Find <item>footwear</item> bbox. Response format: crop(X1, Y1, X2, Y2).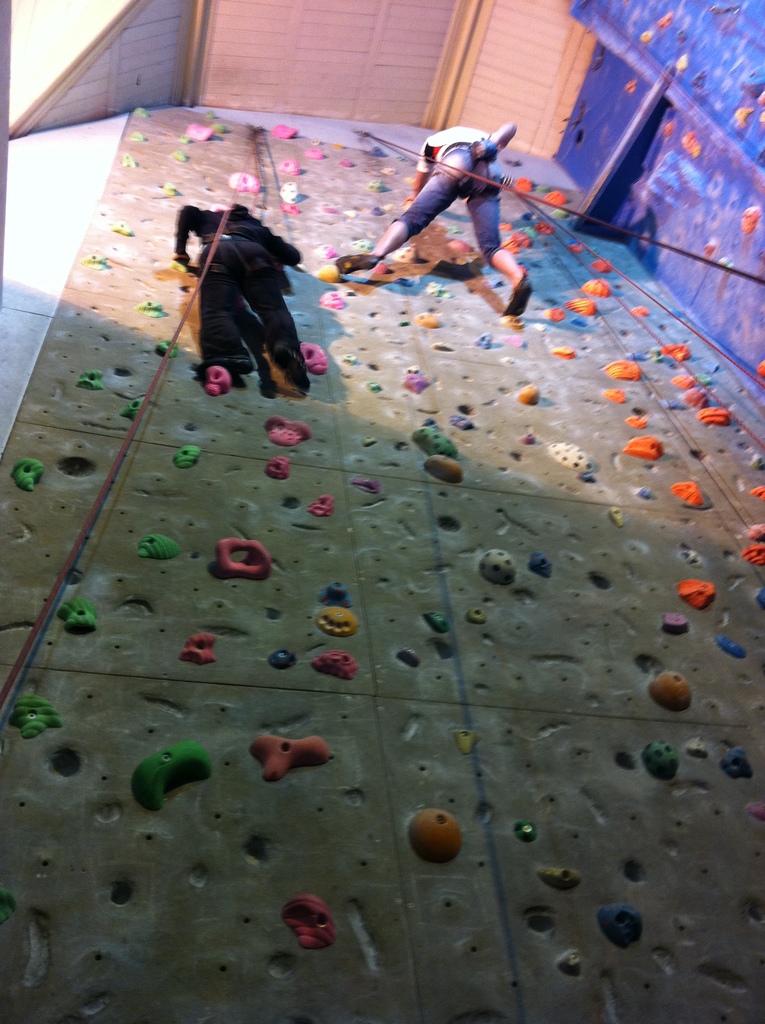
crop(503, 269, 538, 318).
